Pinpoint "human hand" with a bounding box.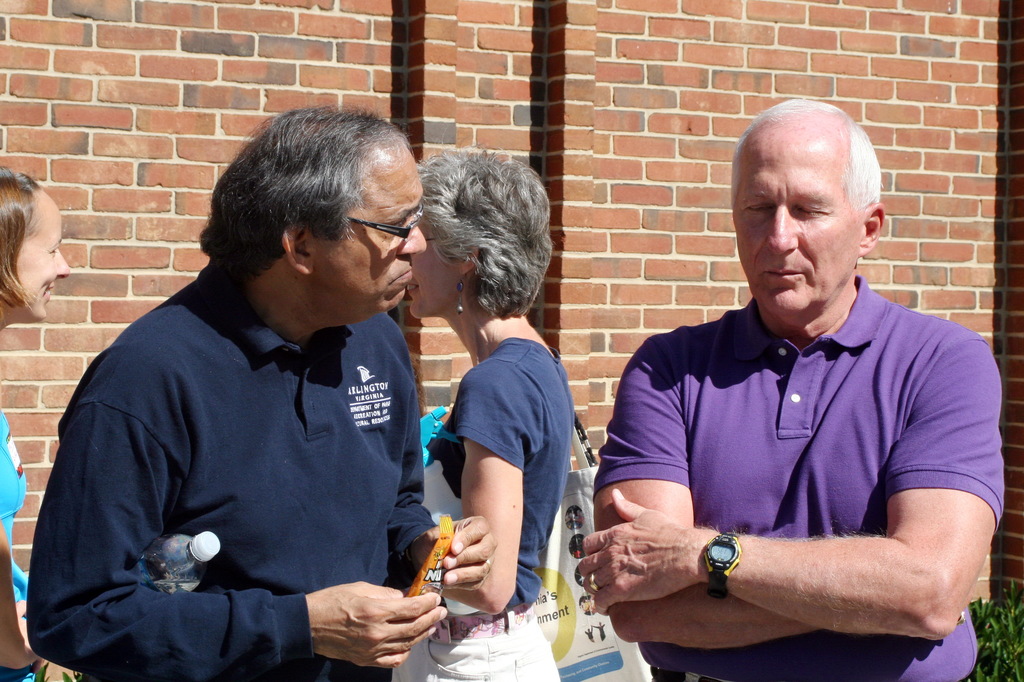
[575, 488, 700, 618].
